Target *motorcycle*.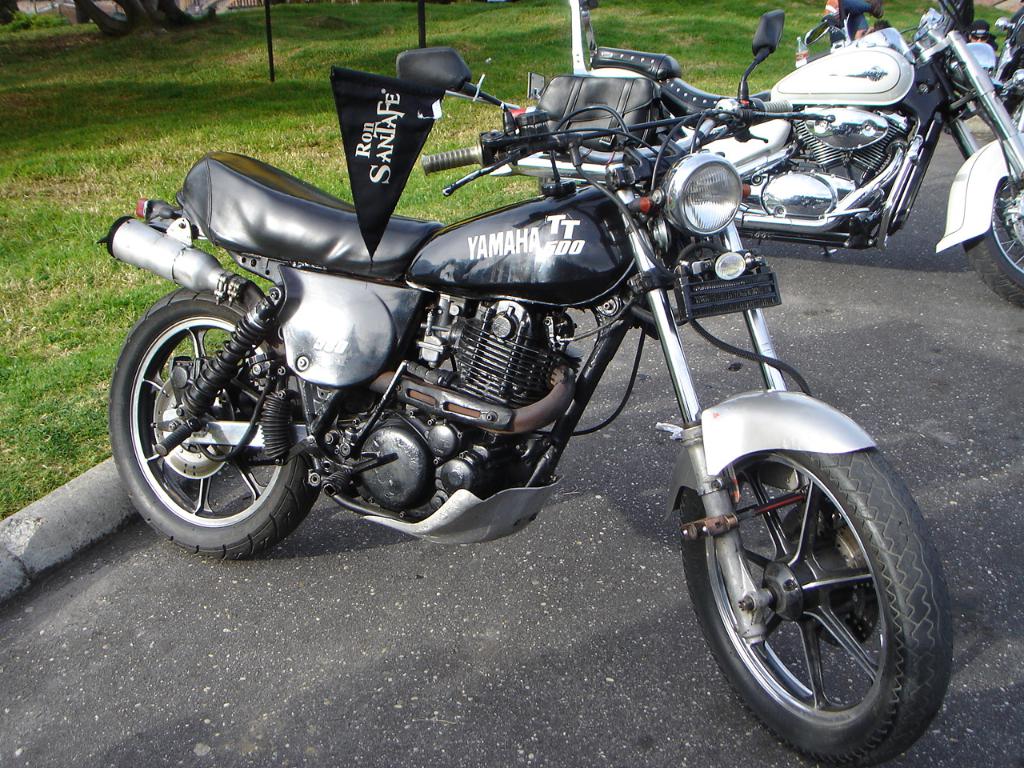
Target region: left=111, top=48, right=955, bottom=758.
